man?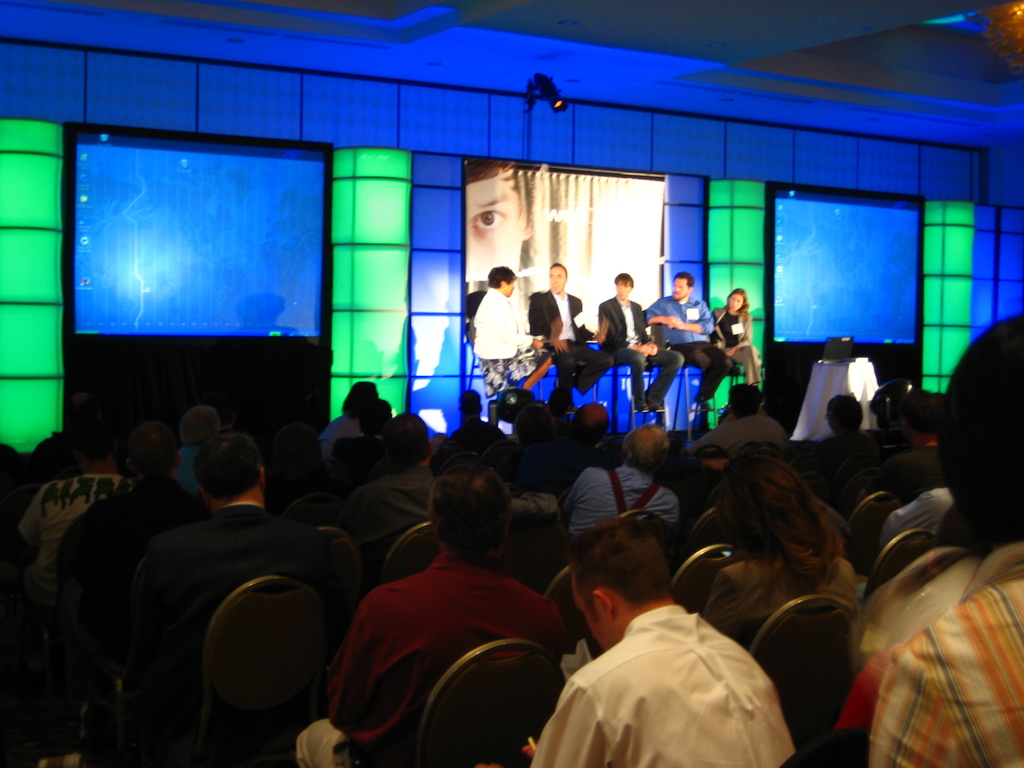
bbox(516, 521, 812, 767)
